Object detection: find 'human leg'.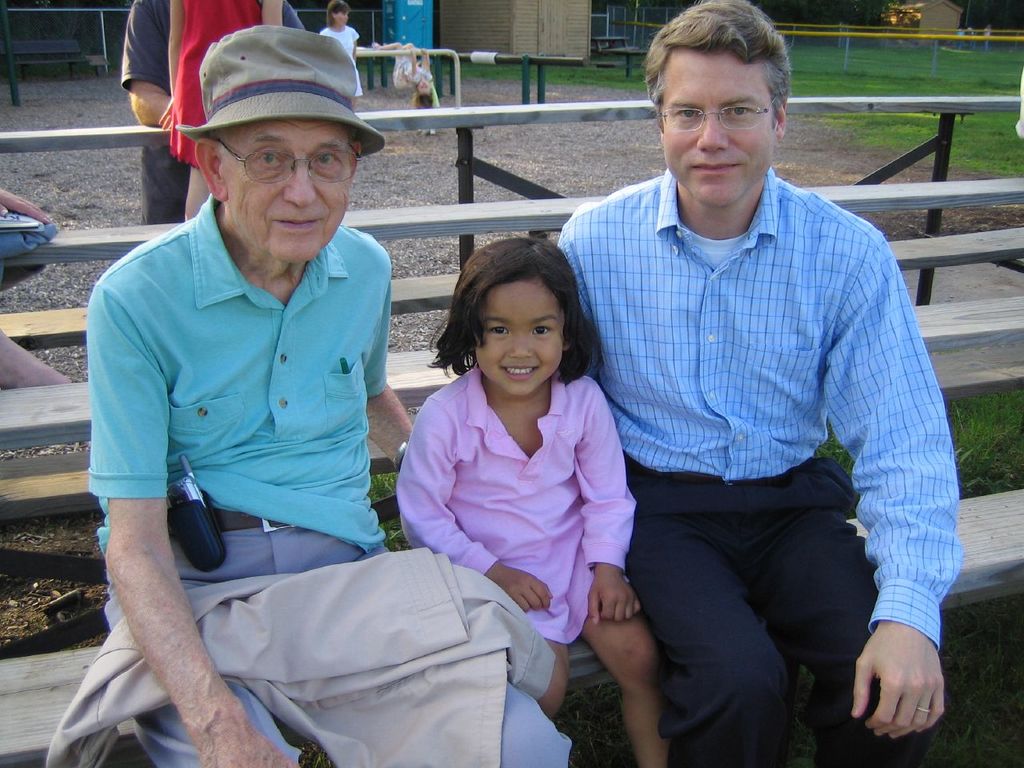
<bbox>758, 482, 933, 764</bbox>.
